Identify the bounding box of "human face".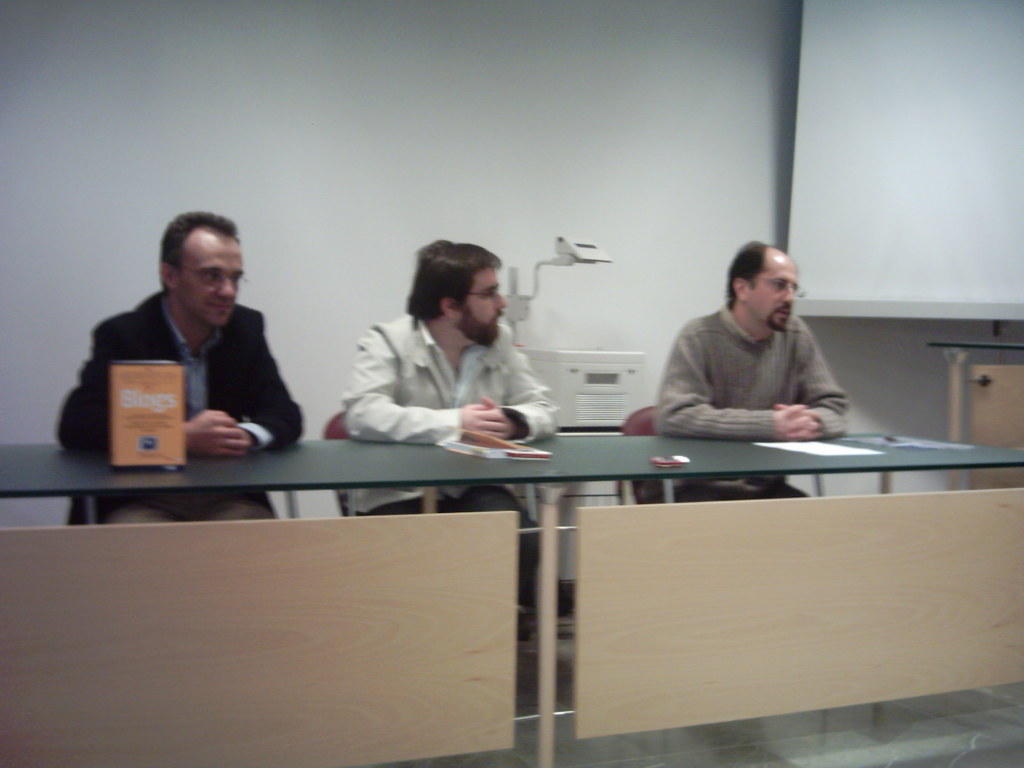
x1=747, y1=257, x2=800, y2=332.
